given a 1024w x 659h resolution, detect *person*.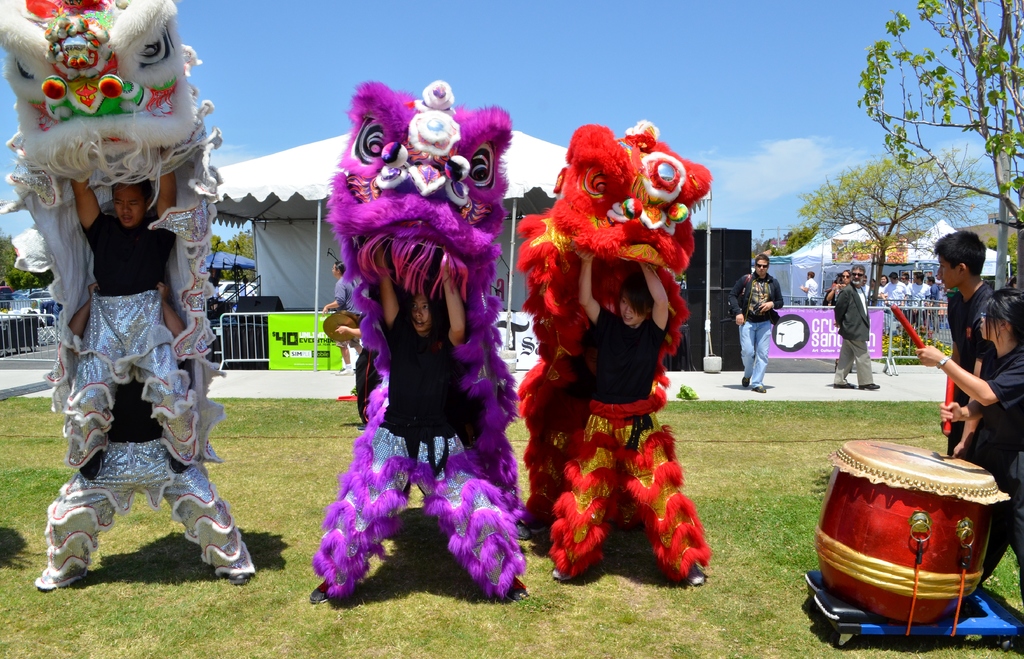
crop(833, 268, 842, 282).
